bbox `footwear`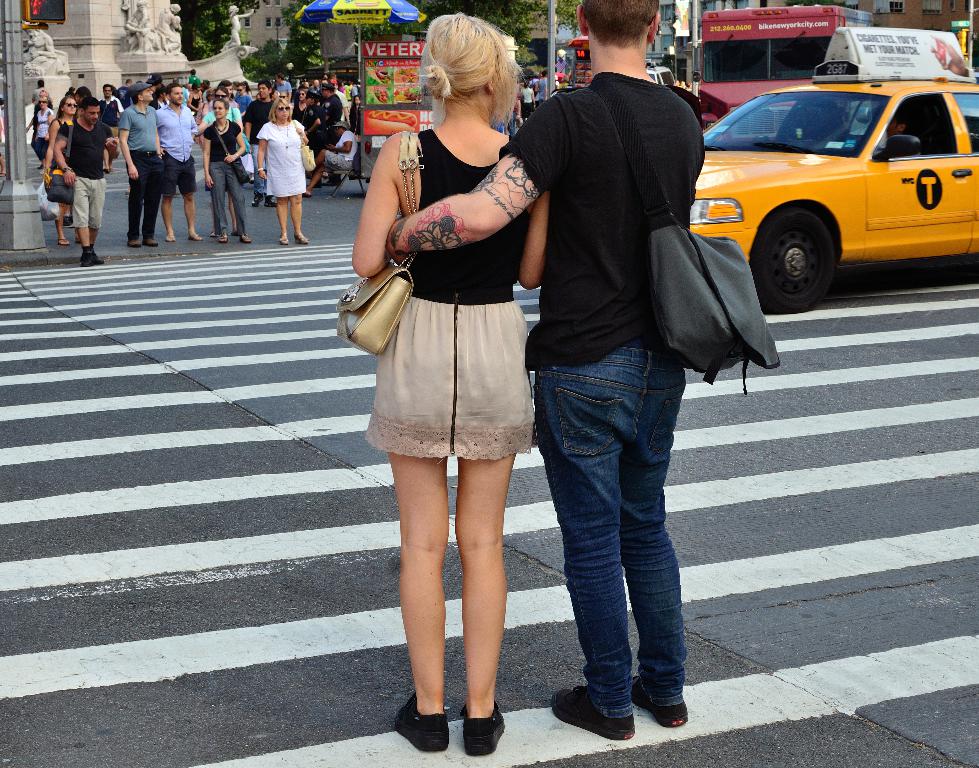
146:238:157:246
